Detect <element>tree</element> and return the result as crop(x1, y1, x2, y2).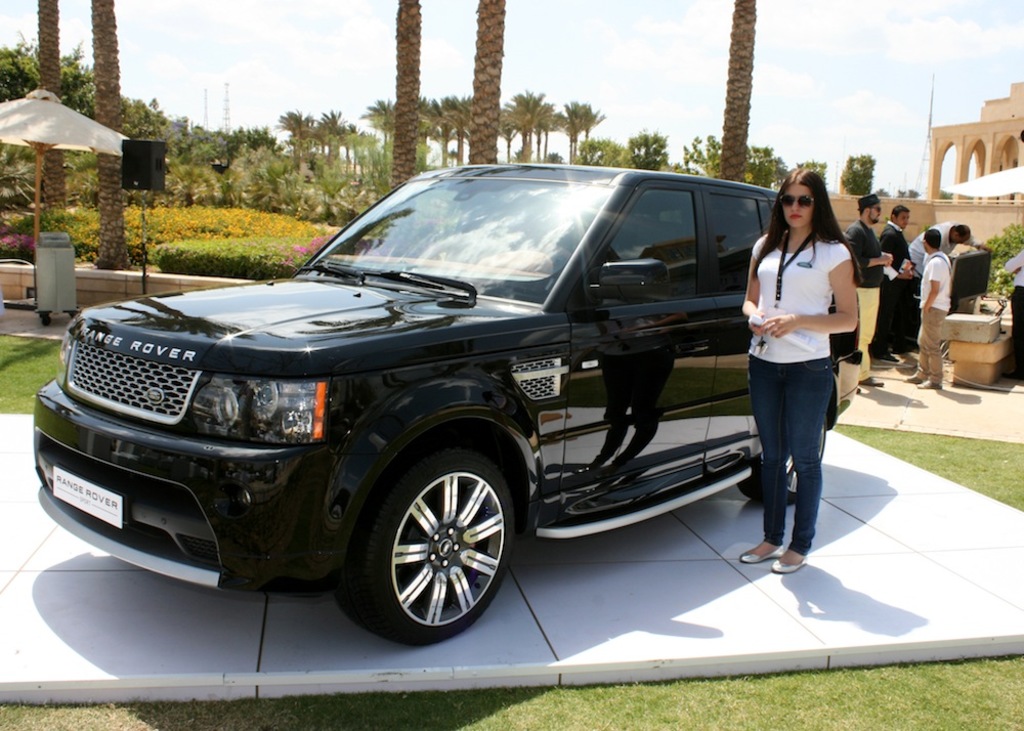
crop(424, 93, 456, 167).
